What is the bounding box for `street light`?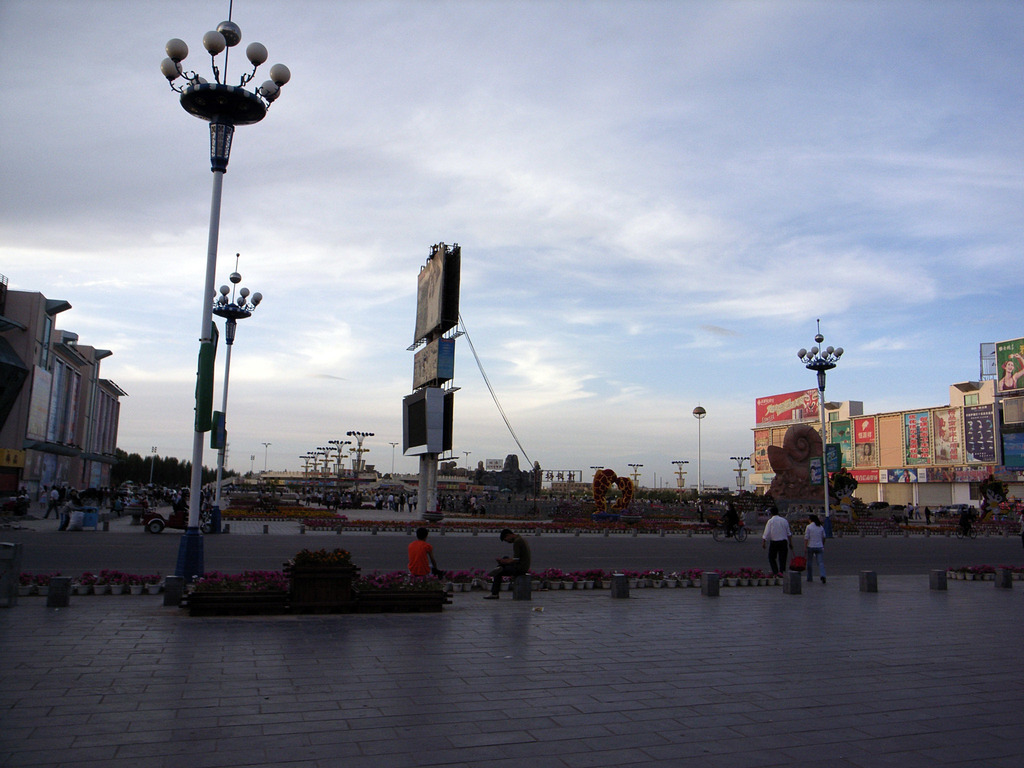
[x1=316, y1=444, x2=335, y2=468].
